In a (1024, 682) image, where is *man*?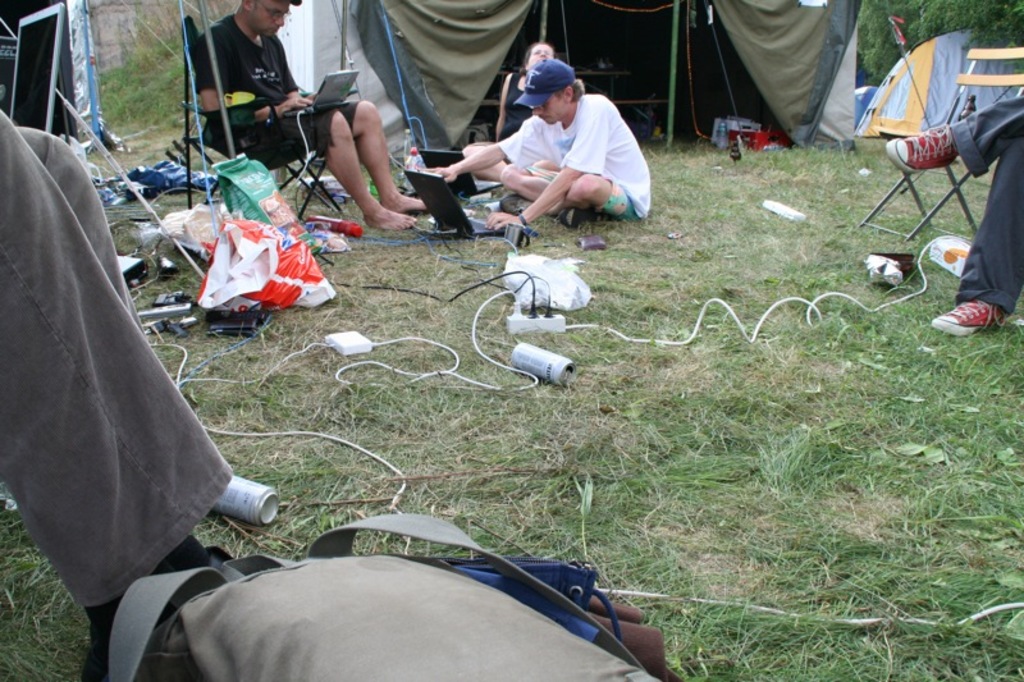
189 0 428 228.
